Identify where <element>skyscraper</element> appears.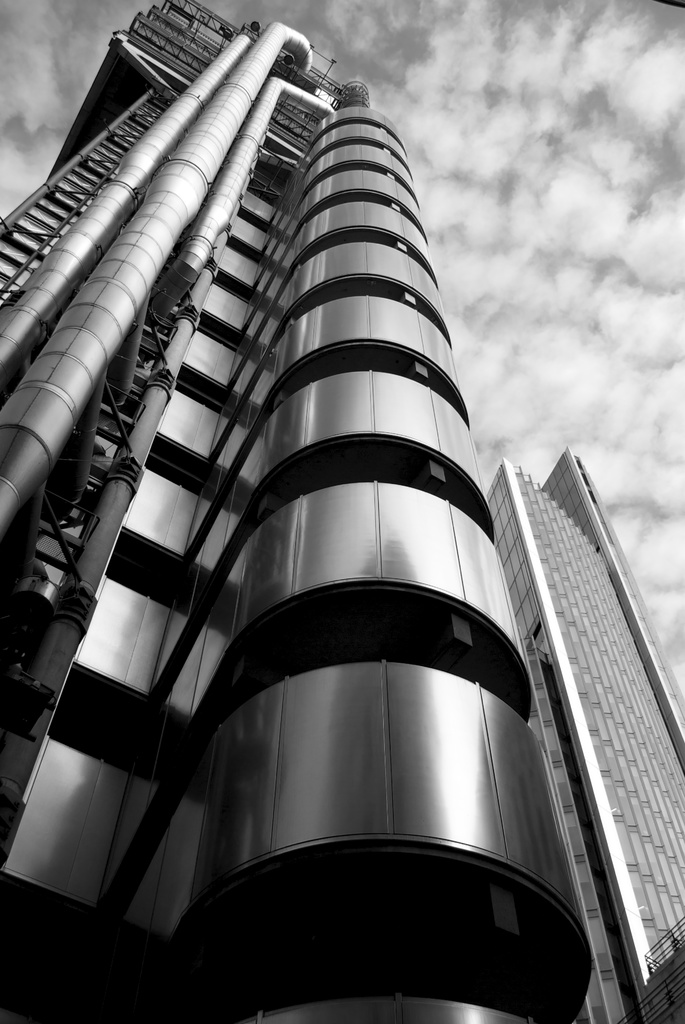
Appears at box(55, 15, 397, 795).
